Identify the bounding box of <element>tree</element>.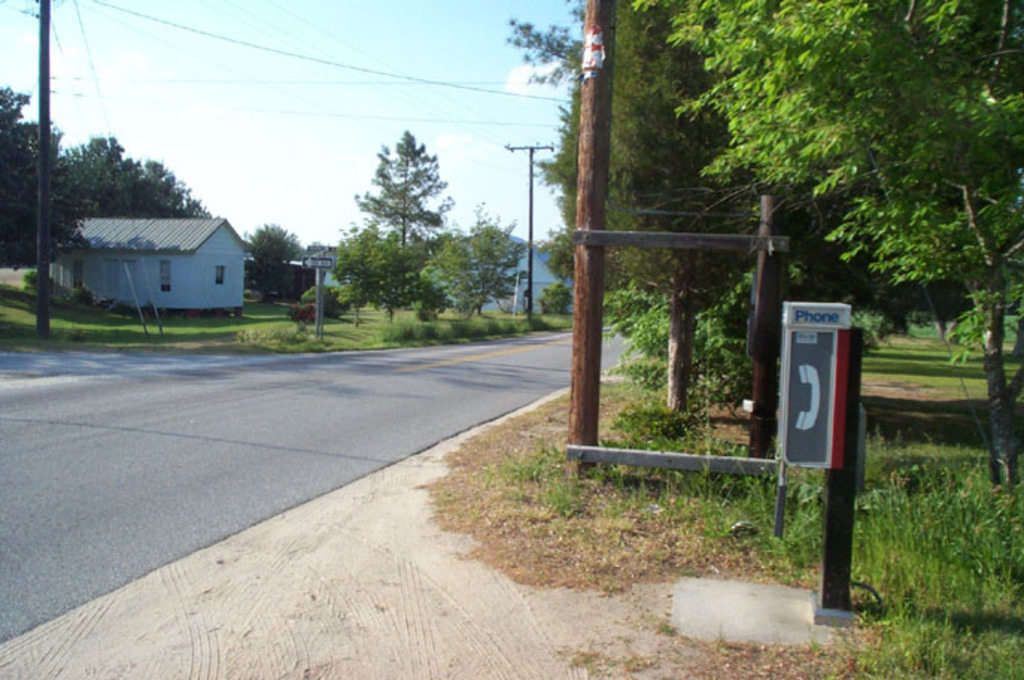
241, 227, 295, 304.
